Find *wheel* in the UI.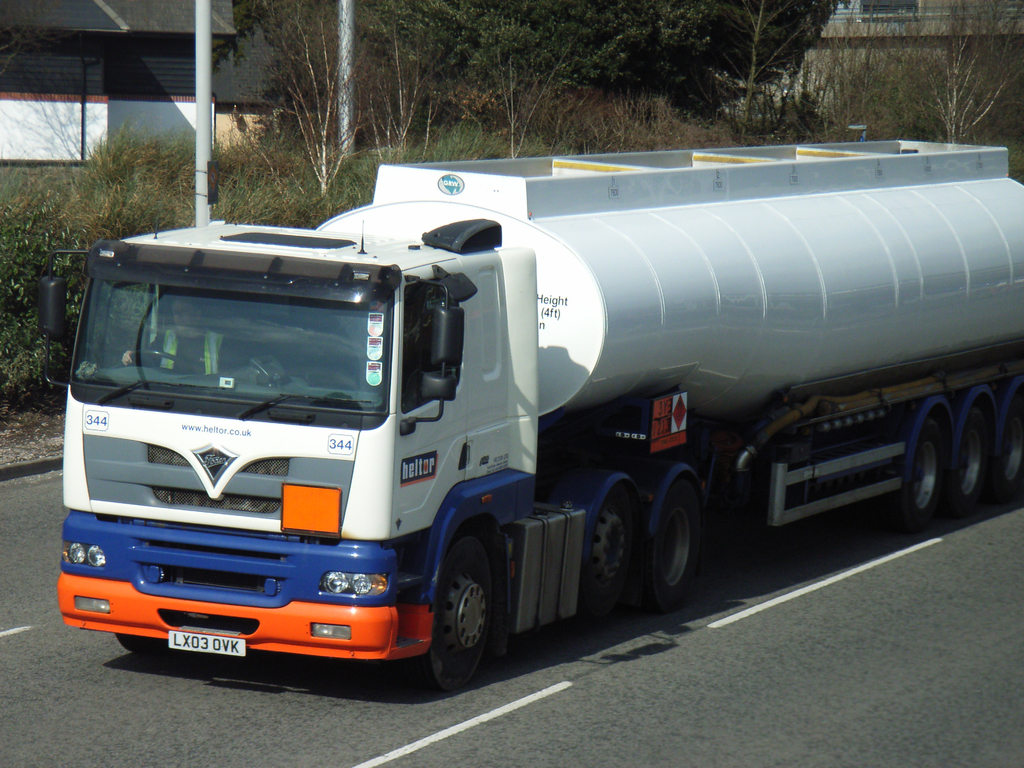
UI element at 637,481,703,612.
